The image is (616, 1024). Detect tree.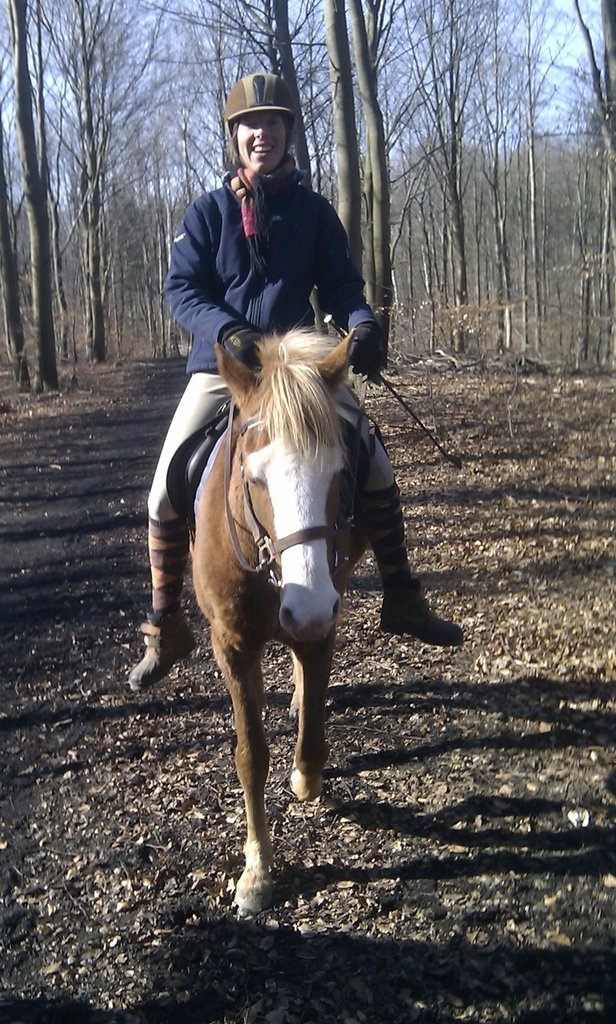
Detection: [0,0,79,384].
